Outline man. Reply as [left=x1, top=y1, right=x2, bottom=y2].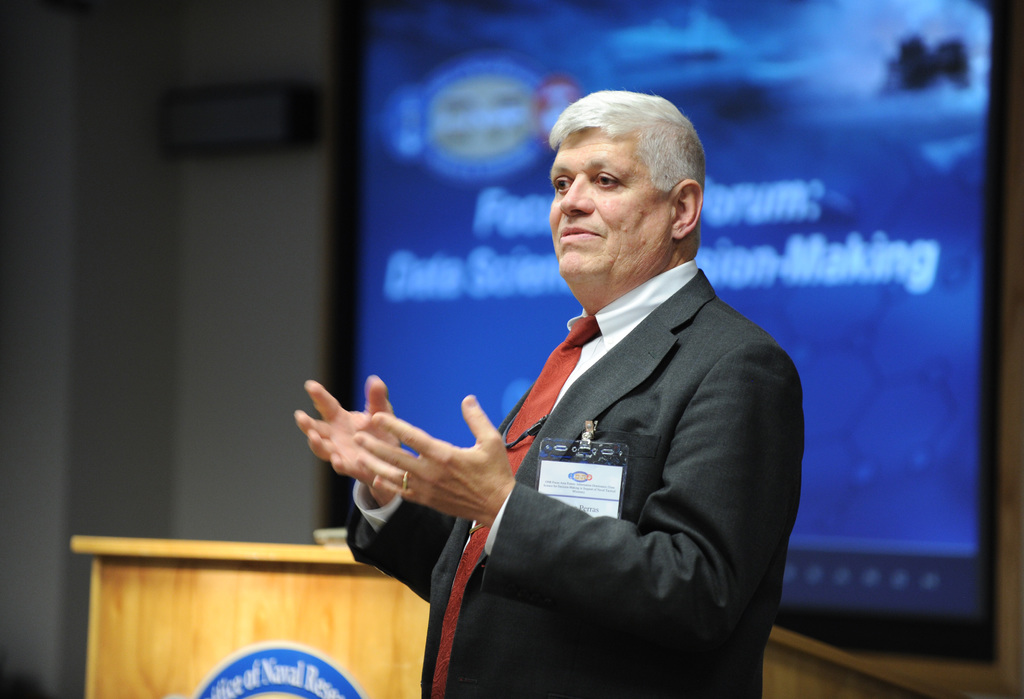
[left=289, top=88, right=808, bottom=698].
